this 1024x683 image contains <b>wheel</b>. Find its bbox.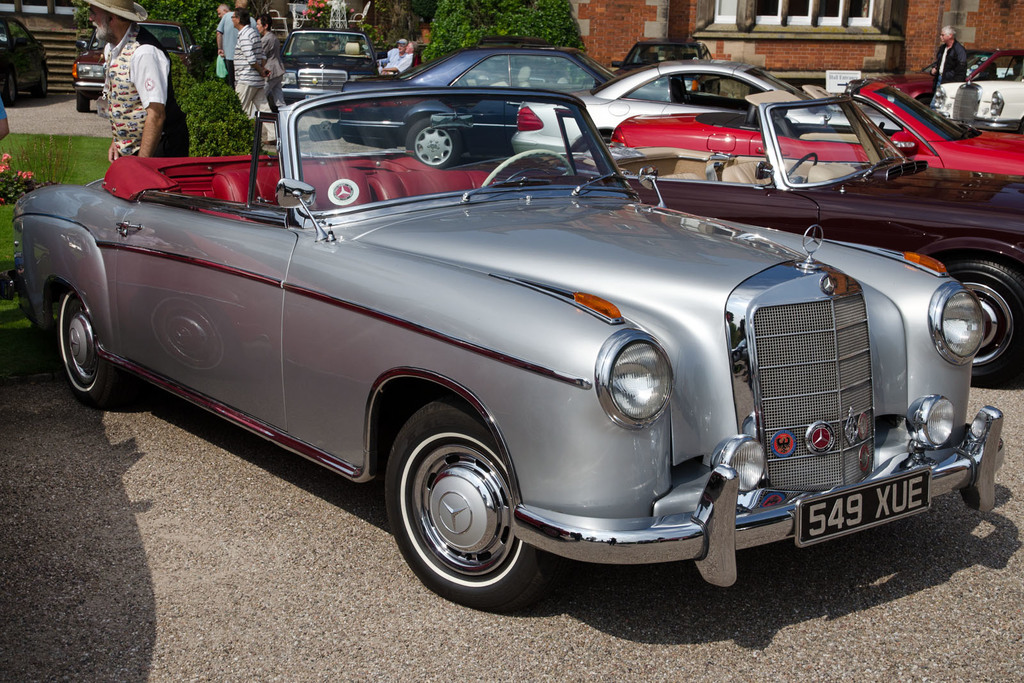
locate(403, 115, 463, 172).
